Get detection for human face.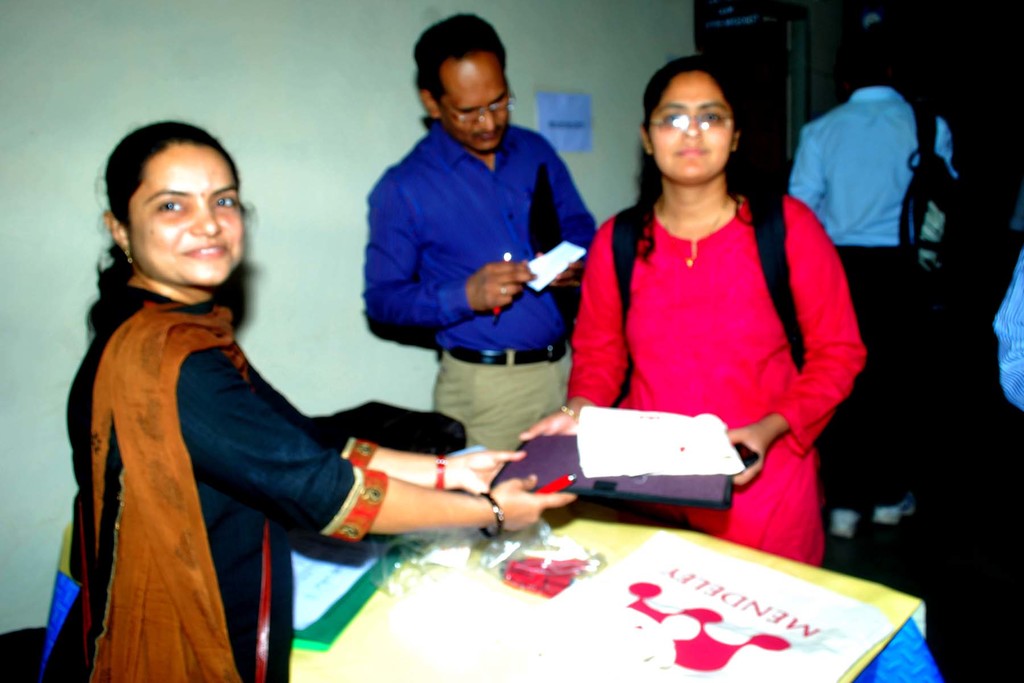
Detection: [440, 56, 511, 148].
